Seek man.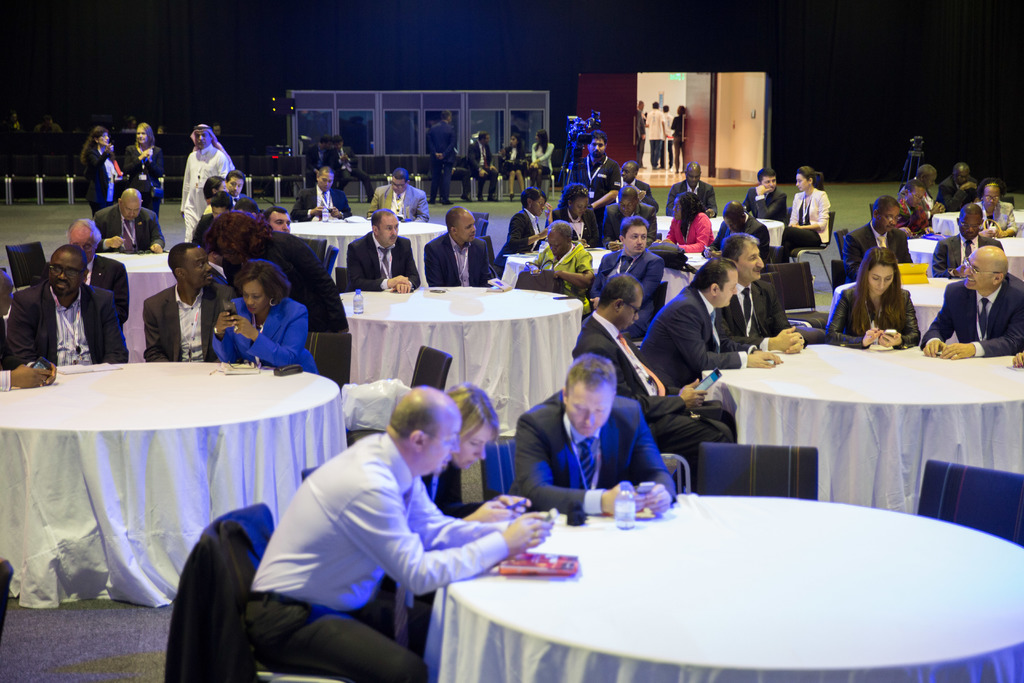
box(0, 248, 131, 372).
